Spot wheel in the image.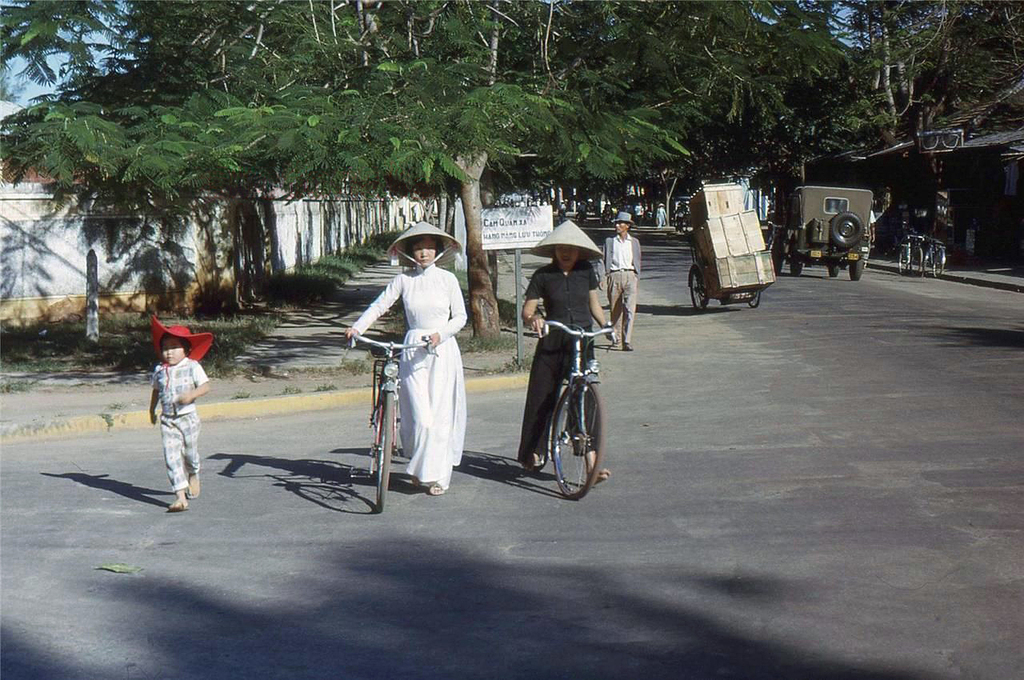
wheel found at <bbox>375, 393, 395, 512</bbox>.
